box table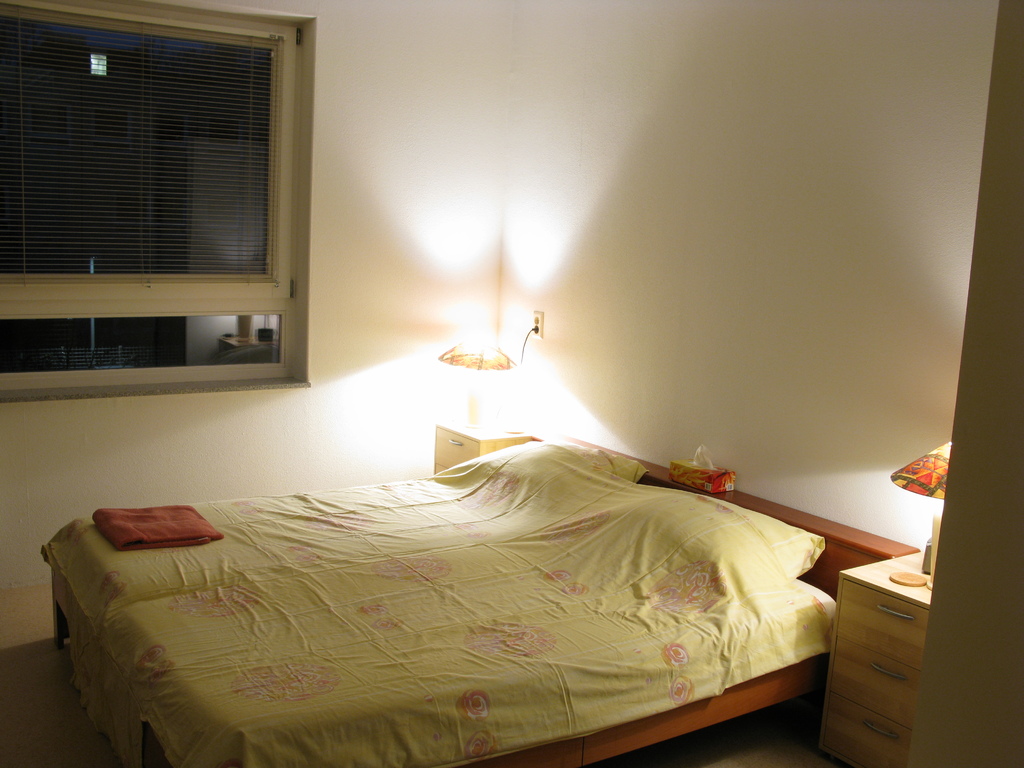
pyautogui.locateOnScreen(795, 520, 940, 765)
